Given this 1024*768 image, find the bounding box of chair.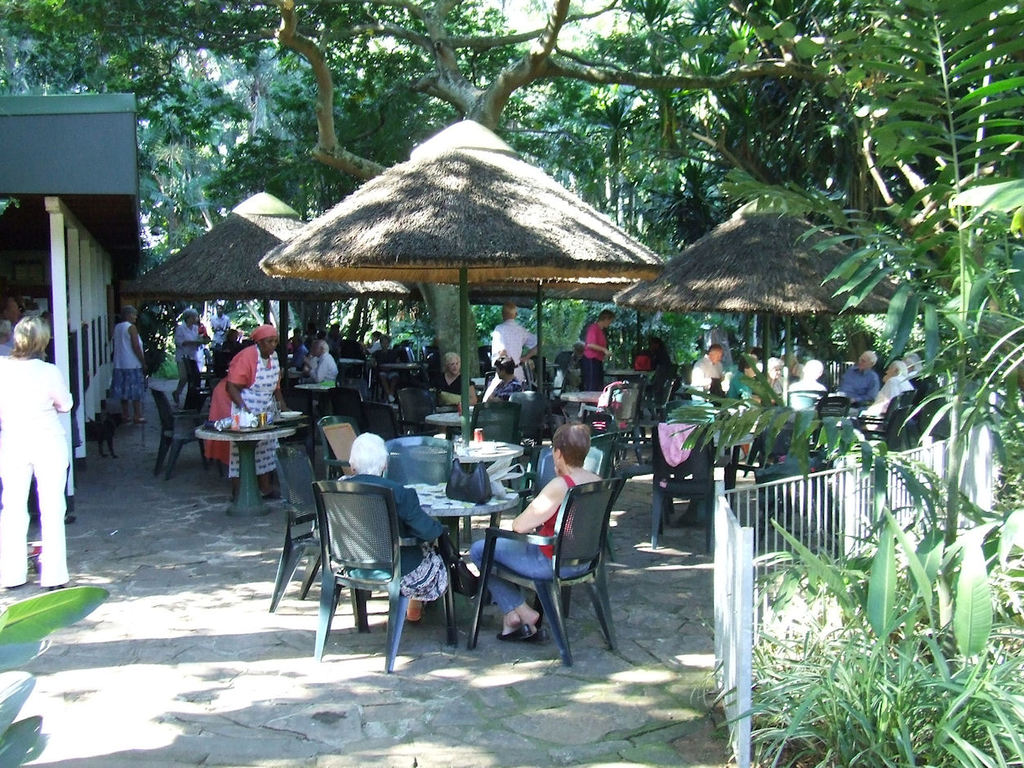
box=[317, 413, 362, 473].
